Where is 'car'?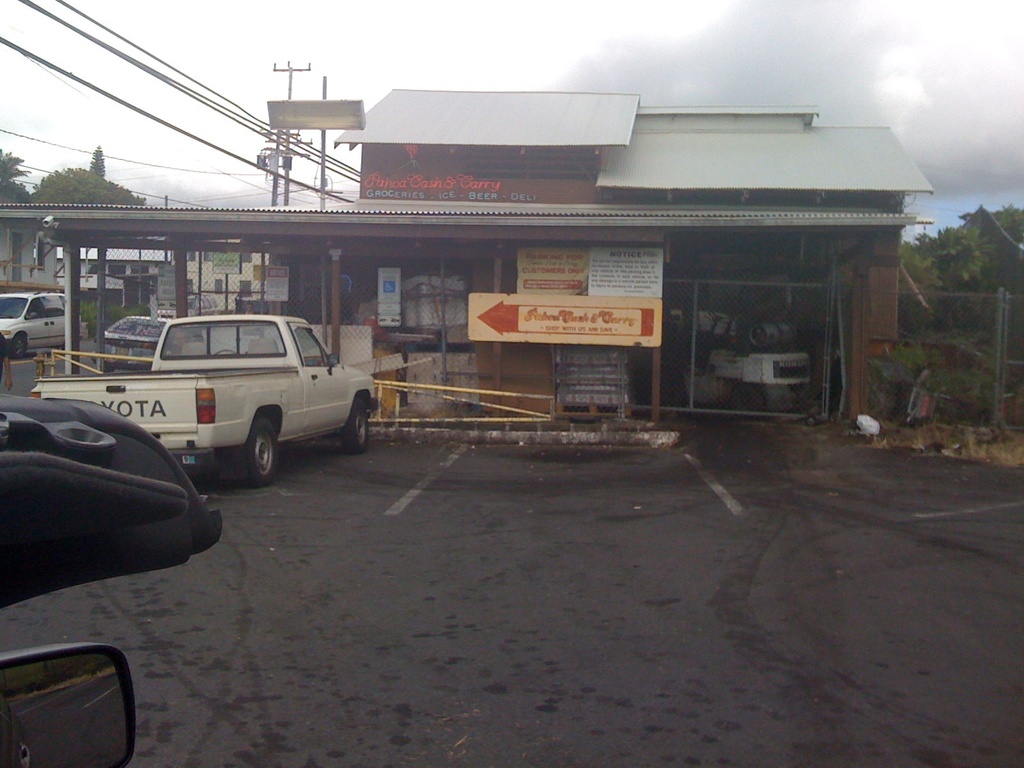
bbox=(1, 291, 68, 358).
